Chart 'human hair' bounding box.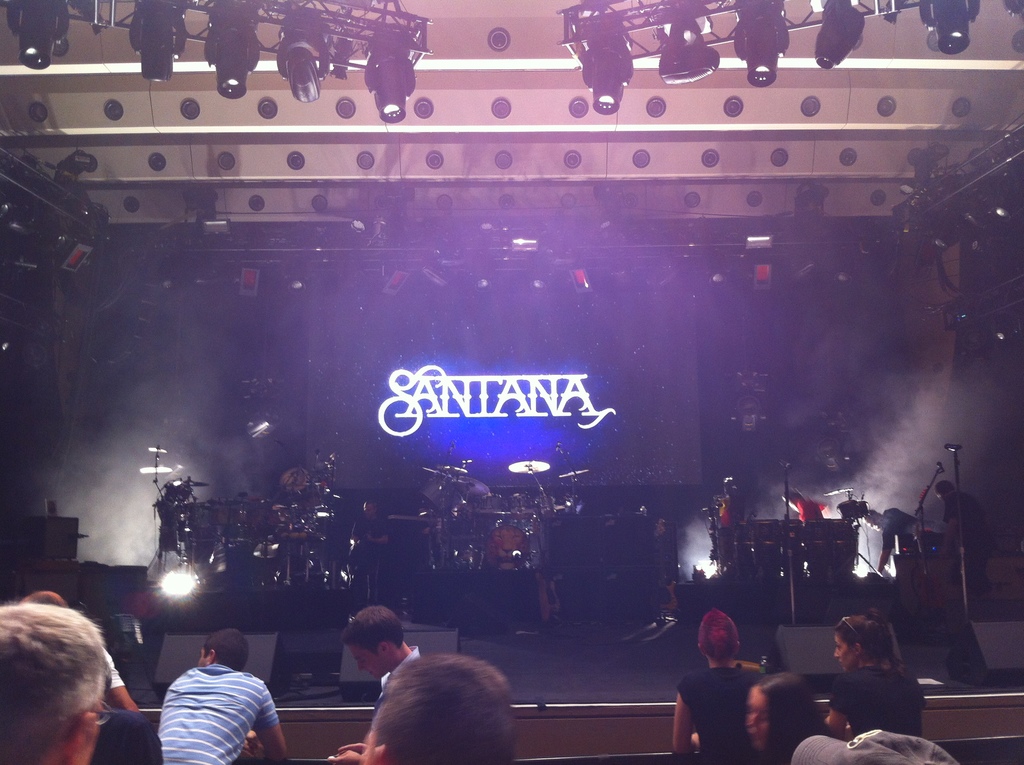
Charted: (left=697, top=609, right=743, bottom=659).
